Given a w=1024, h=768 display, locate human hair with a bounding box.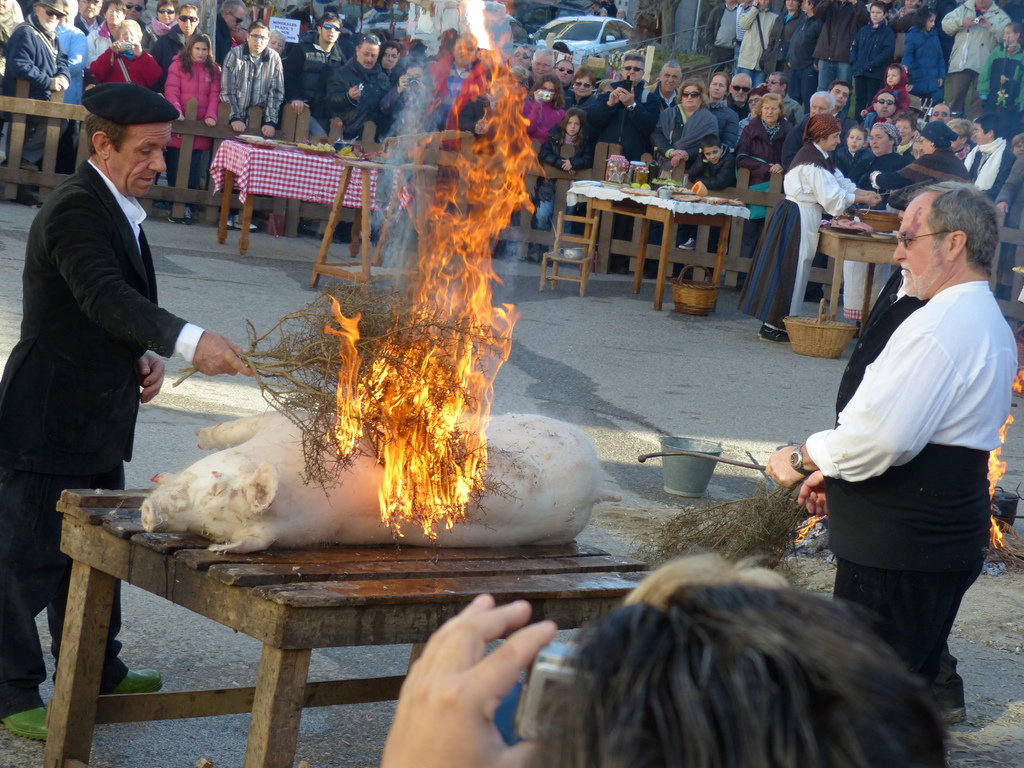
Located: (x1=77, y1=0, x2=103, y2=9).
